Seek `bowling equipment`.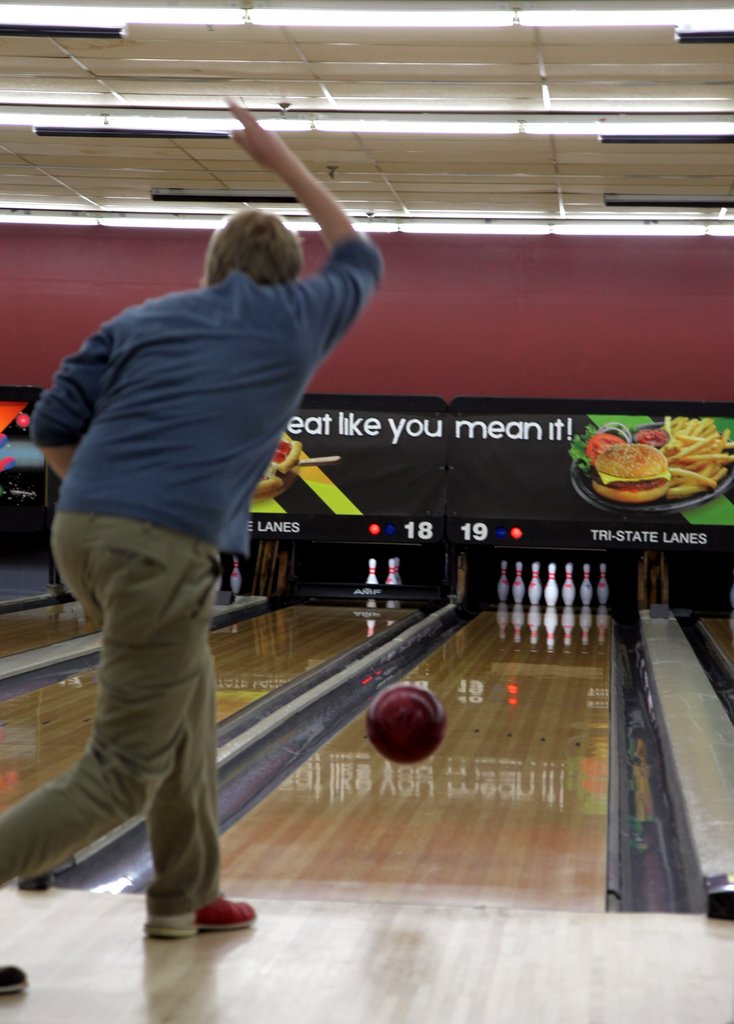
BBox(380, 686, 455, 778).
